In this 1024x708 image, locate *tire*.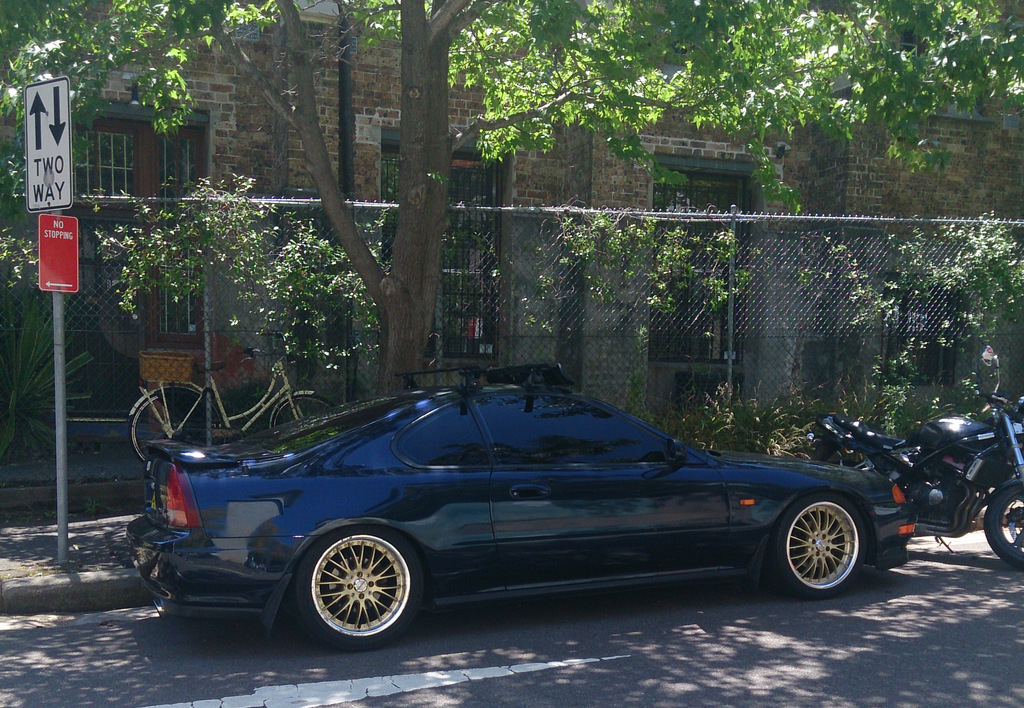
Bounding box: (775,488,870,593).
